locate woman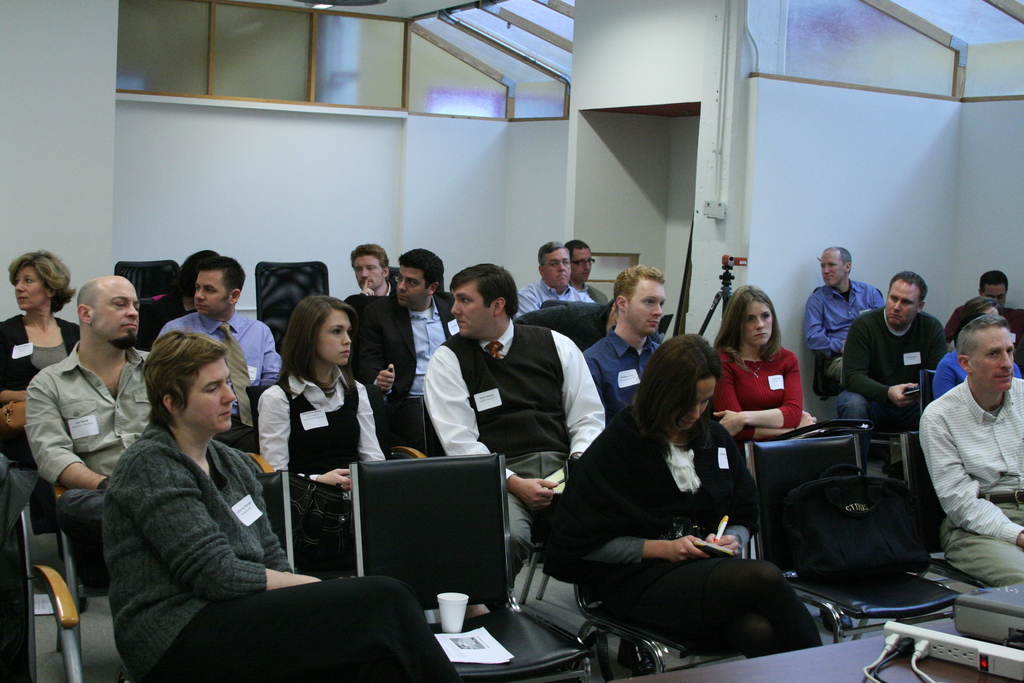
(930,295,1023,407)
